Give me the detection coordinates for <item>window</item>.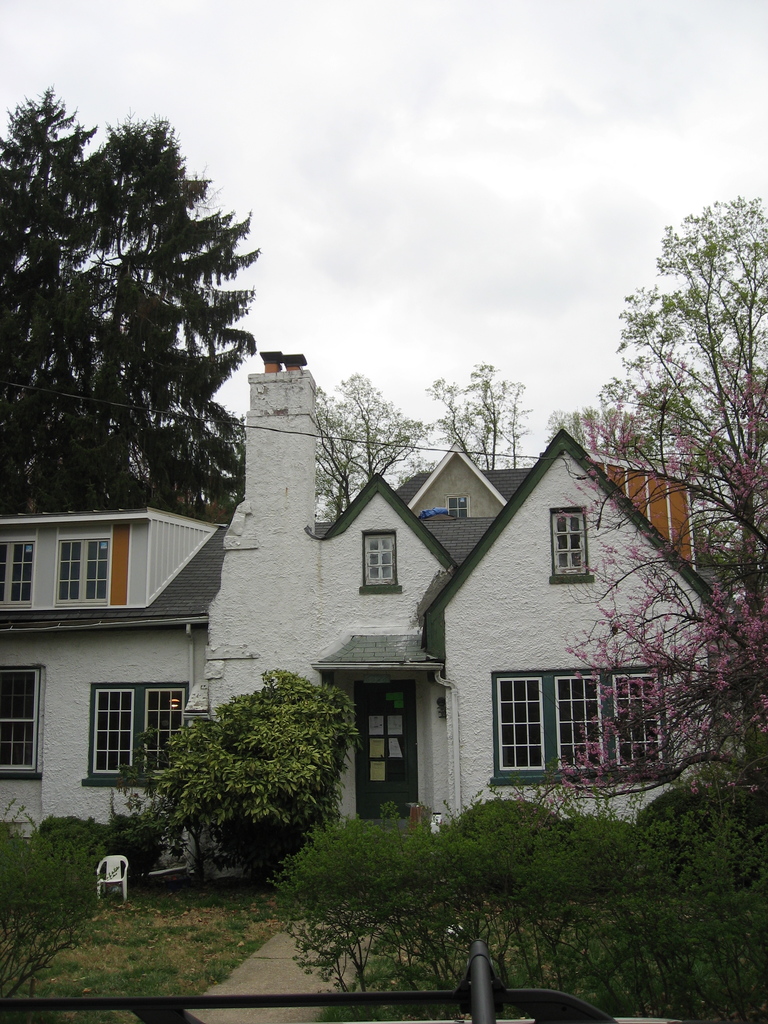
(x1=553, y1=508, x2=595, y2=575).
